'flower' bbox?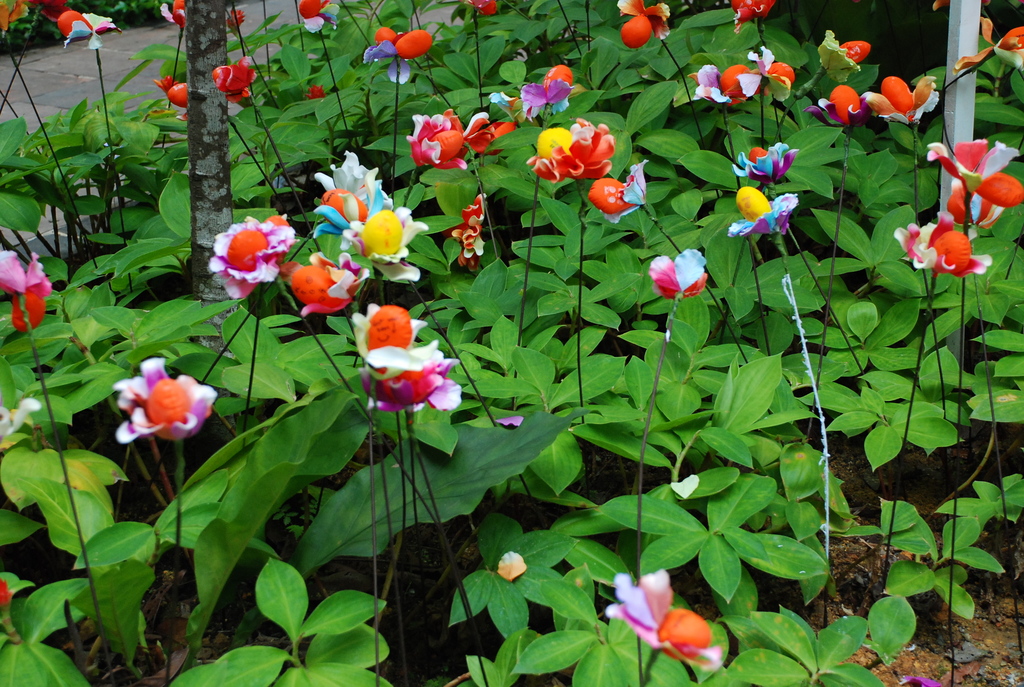
x1=158, y1=0, x2=182, y2=28
